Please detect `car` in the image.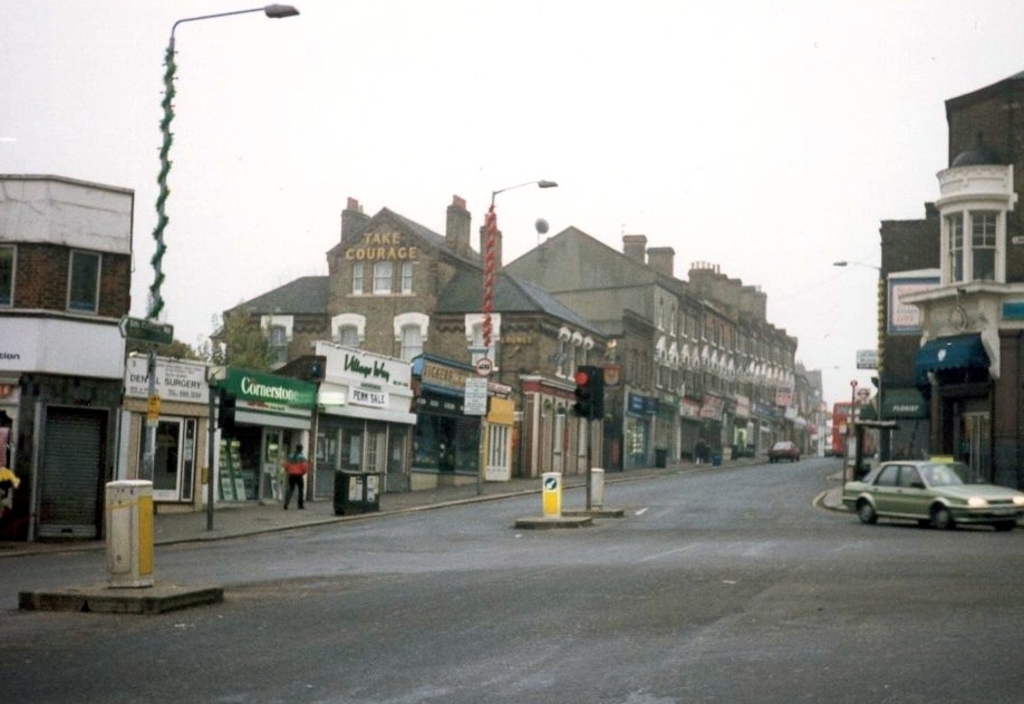
<box>766,440,803,462</box>.
